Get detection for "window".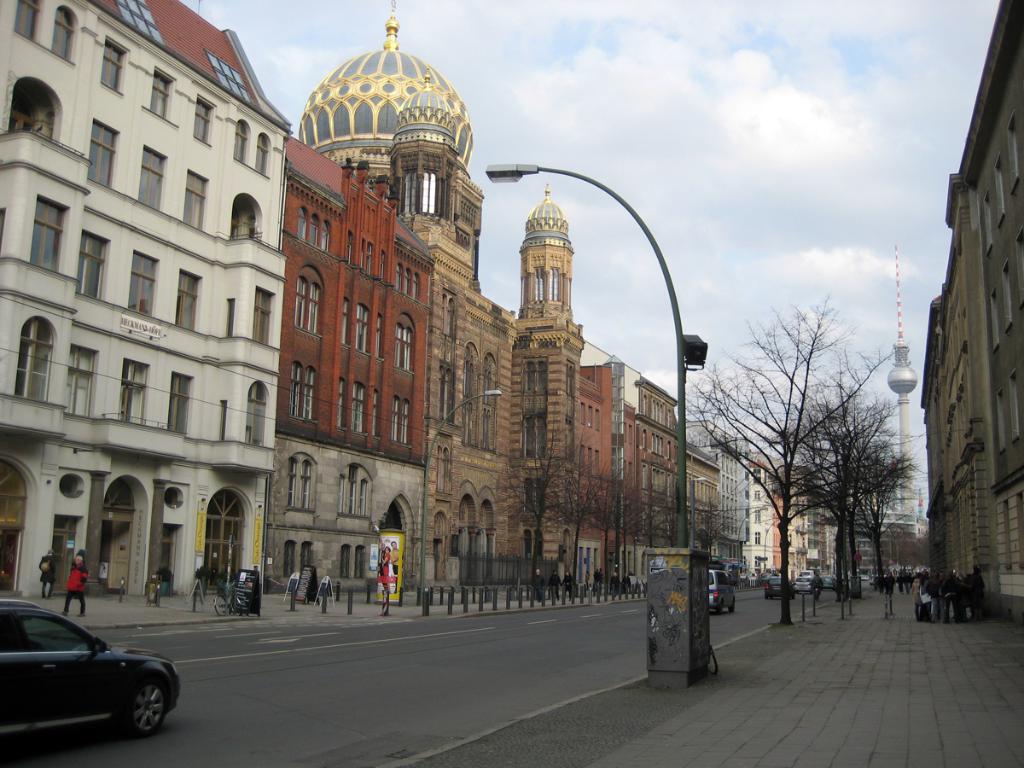
Detection: left=73, top=228, right=109, bottom=302.
